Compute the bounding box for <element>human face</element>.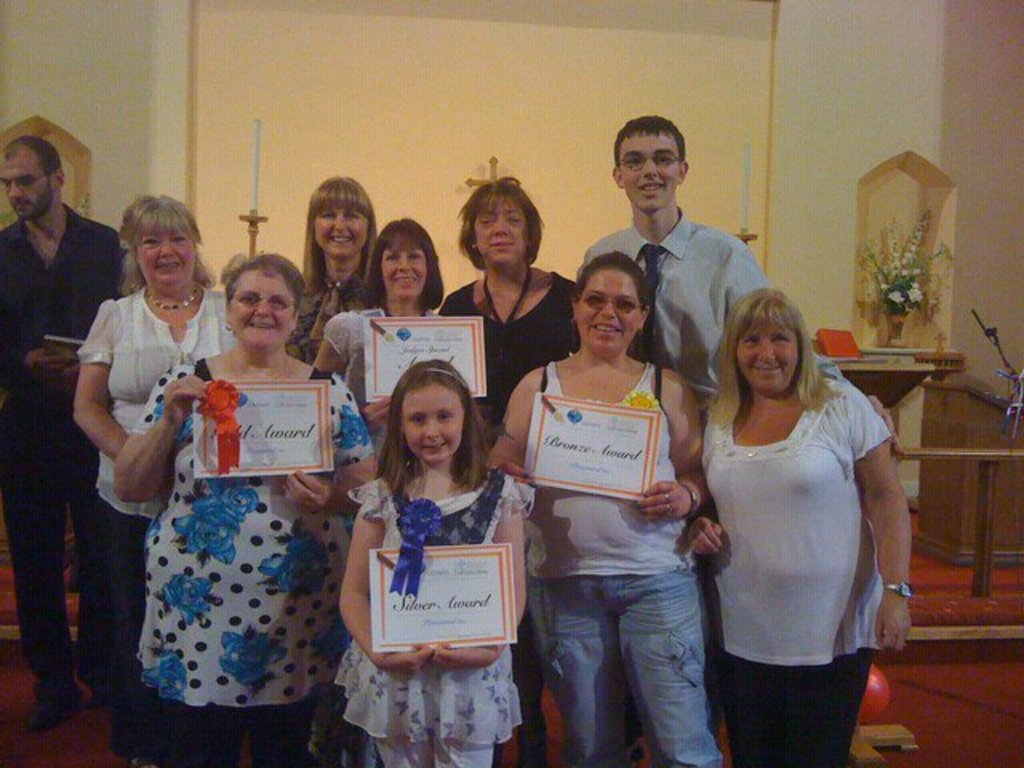
(315, 206, 370, 259).
